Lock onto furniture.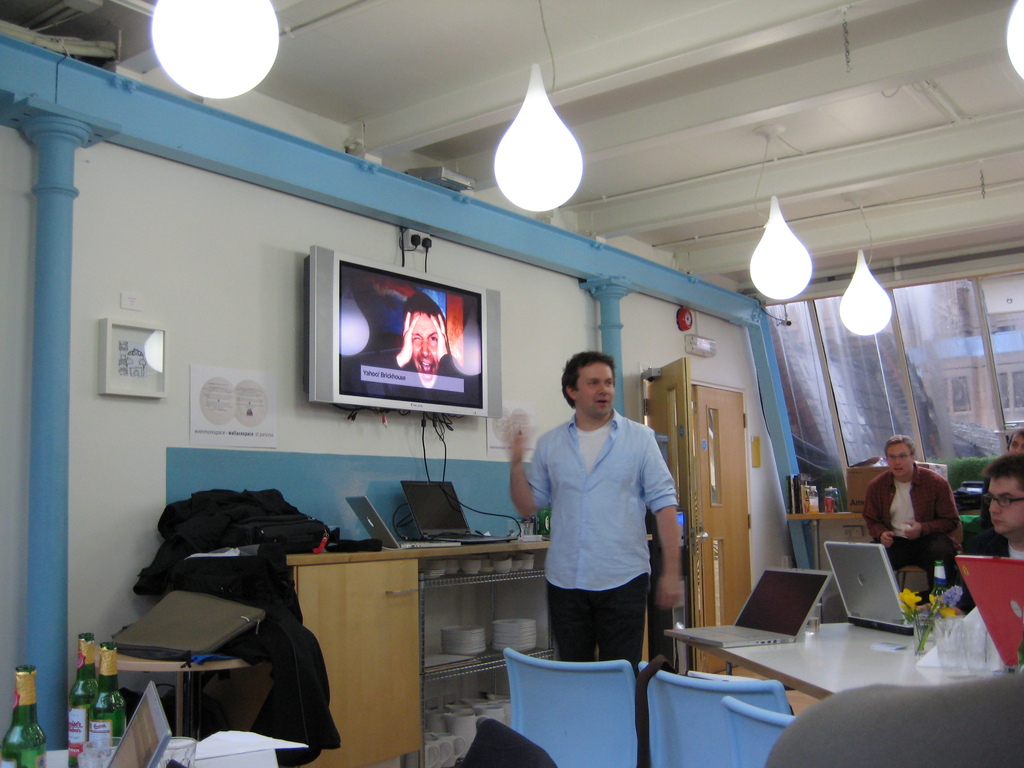
Locked: (45, 735, 275, 767).
